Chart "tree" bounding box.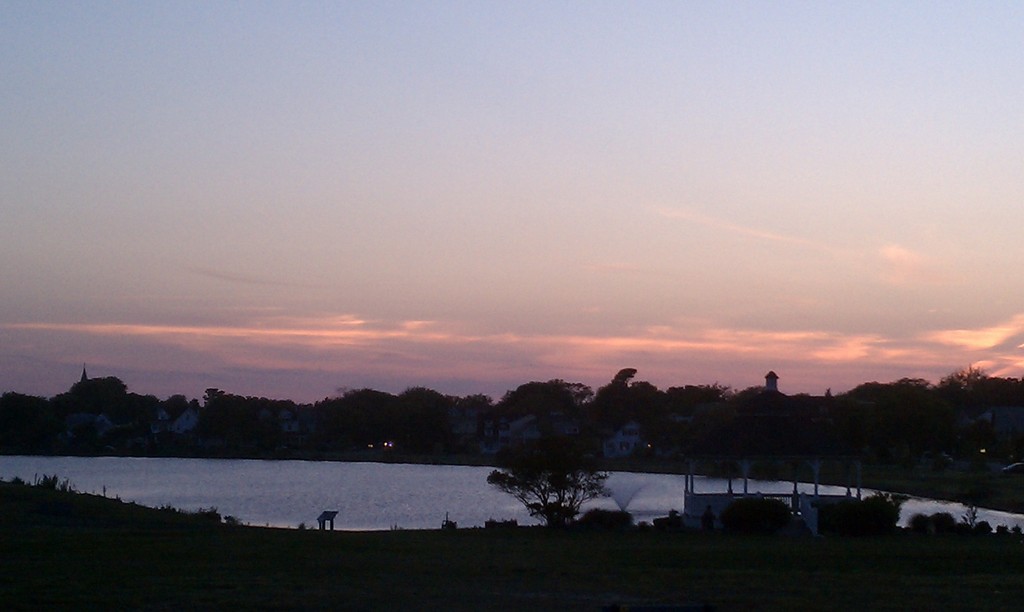
Charted: [492, 444, 611, 544].
